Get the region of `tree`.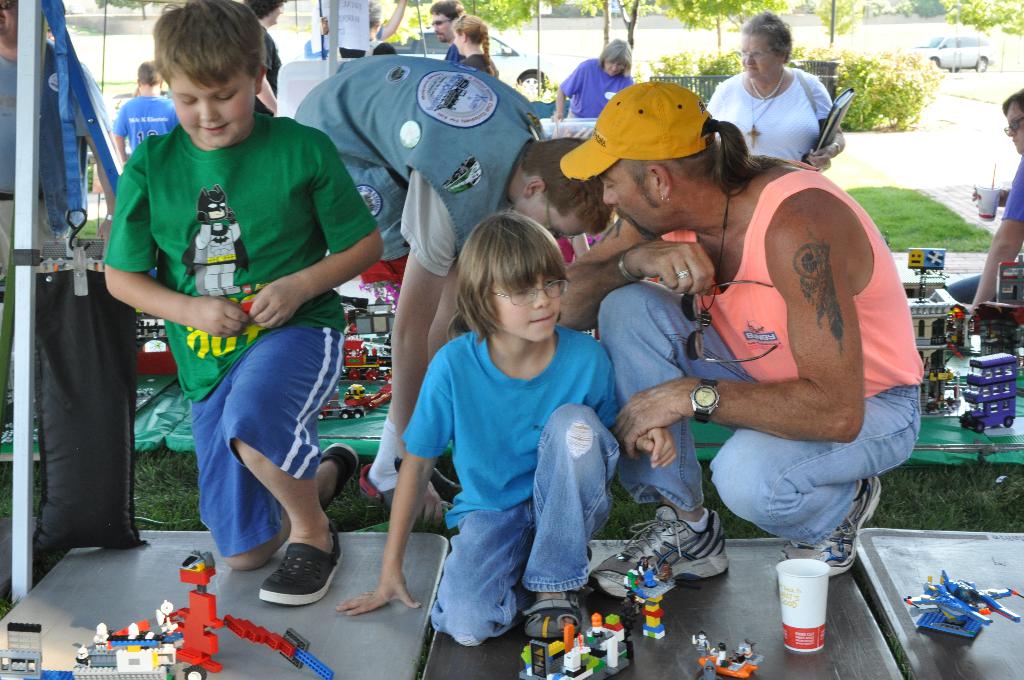
[574, 0, 610, 54].
